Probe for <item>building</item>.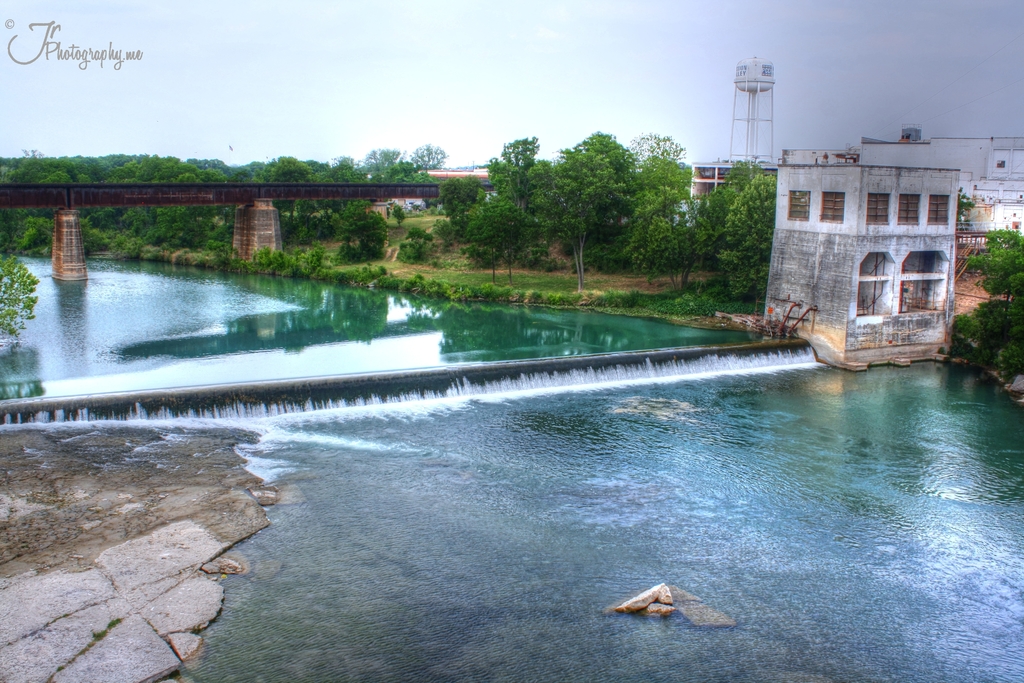
Probe result: bbox=(785, 149, 855, 165).
